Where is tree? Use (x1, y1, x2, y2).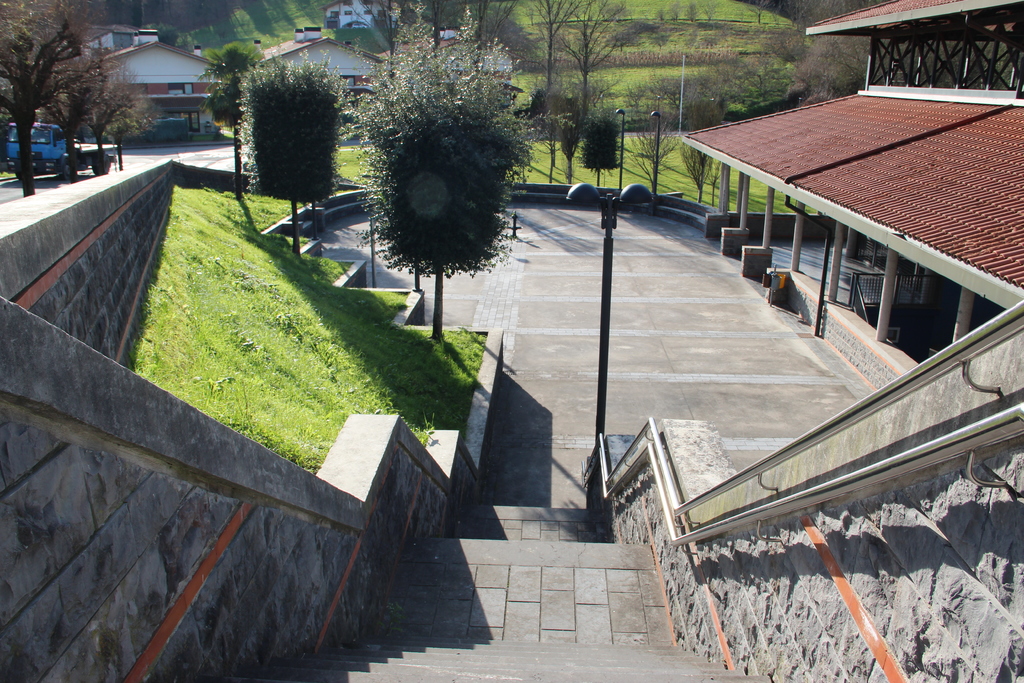
(137, 22, 181, 49).
